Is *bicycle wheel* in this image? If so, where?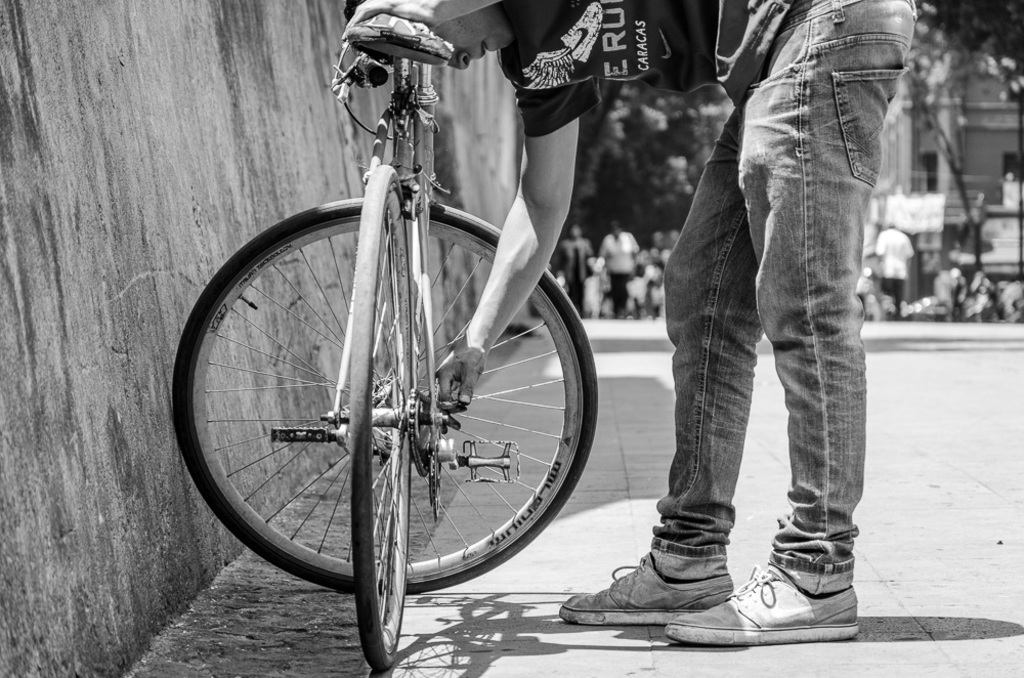
Yes, at 348 164 413 671.
